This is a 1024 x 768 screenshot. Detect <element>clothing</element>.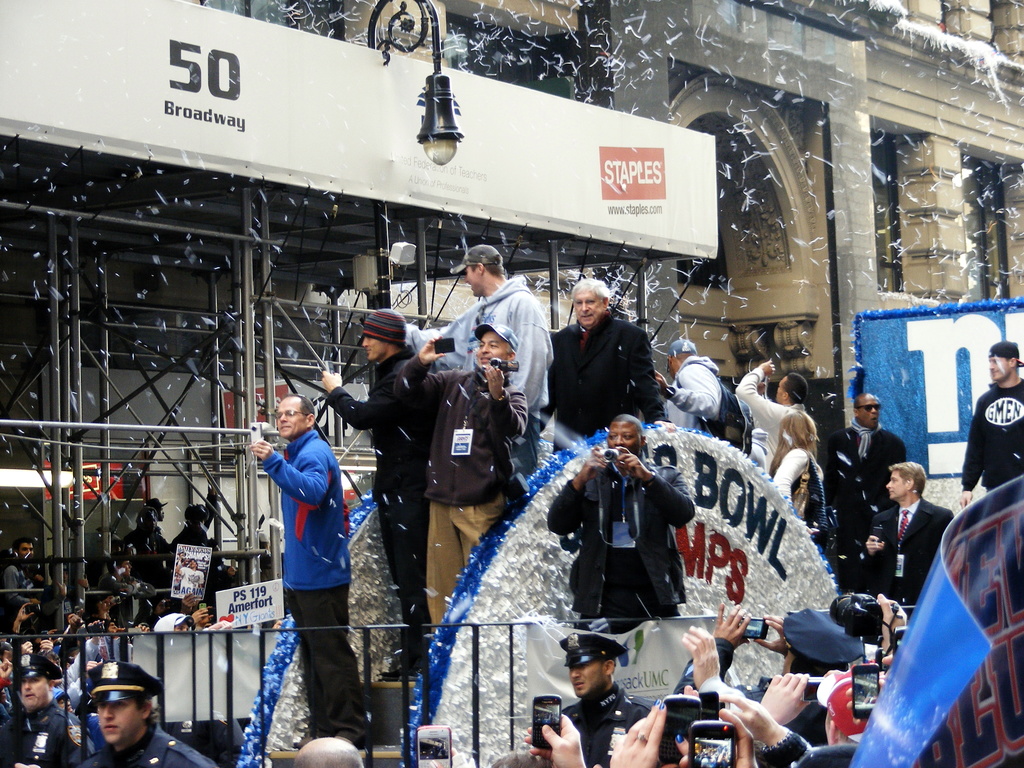
region(546, 452, 694, 634).
